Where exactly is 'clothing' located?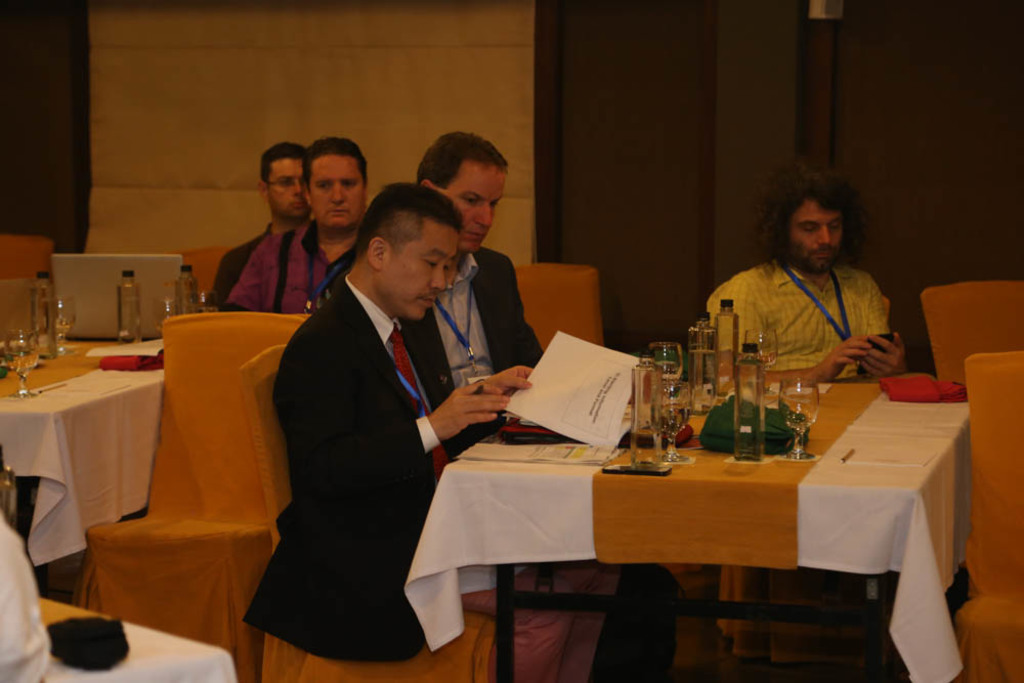
Its bounding box is select_region(211, 212, 283, 315).
